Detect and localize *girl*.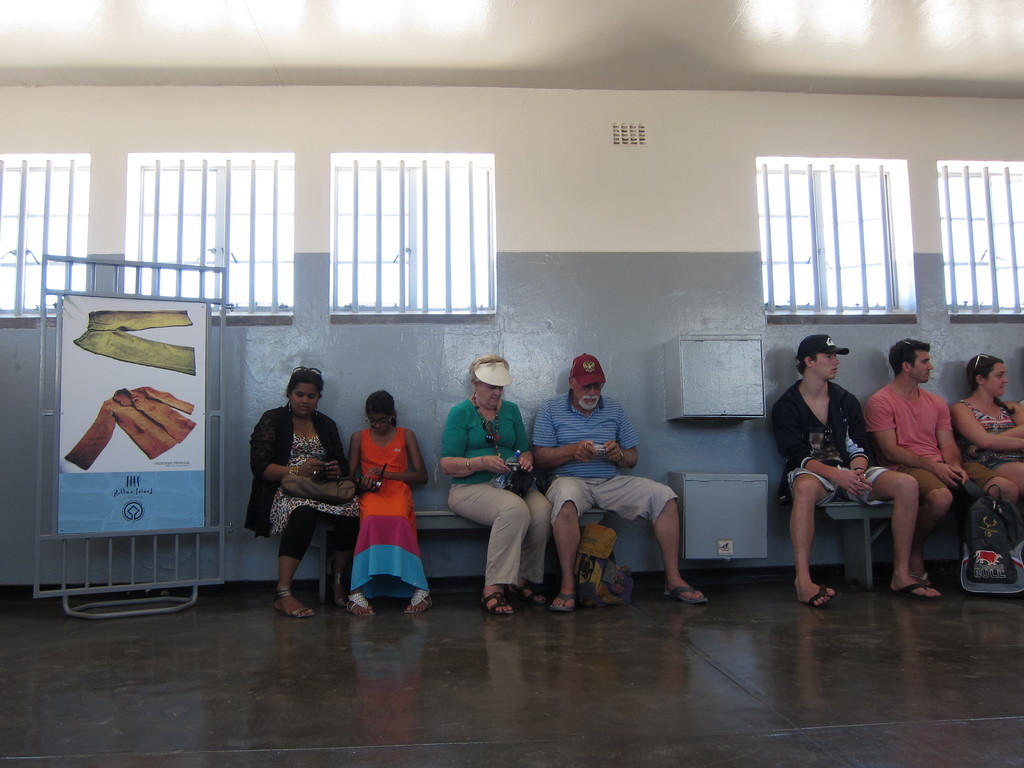
Localized at select_region(950, 356, 1023, 569).
